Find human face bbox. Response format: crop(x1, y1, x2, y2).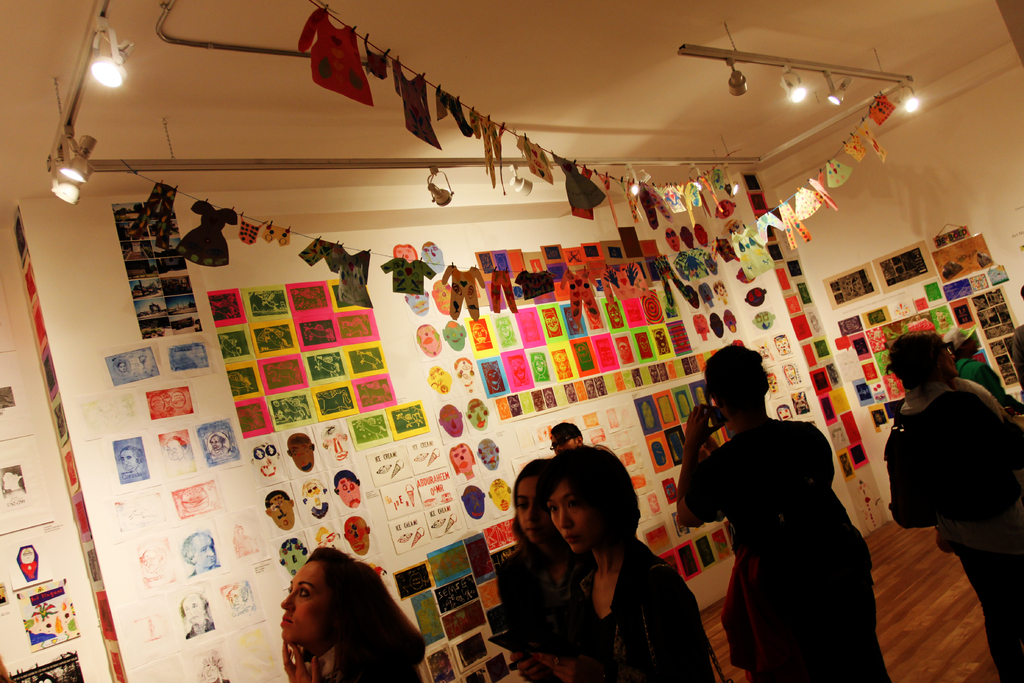
crop(191, 534, 212, 567).
